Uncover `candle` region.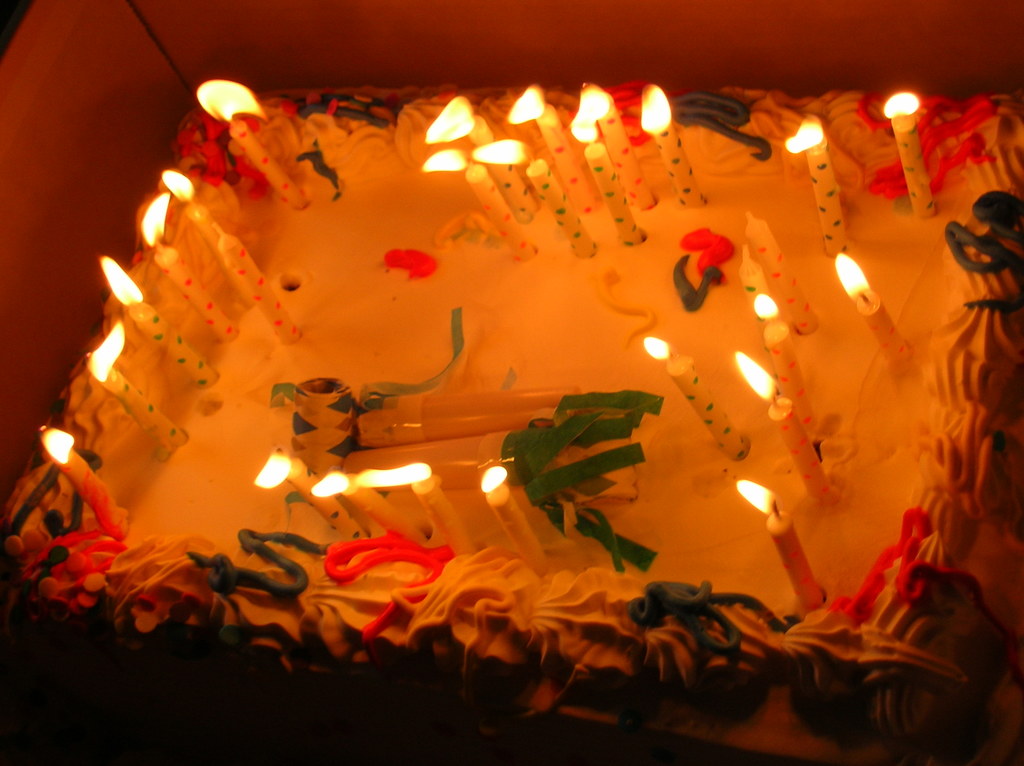
Uncovered: Rect(164, 176, 210, 244).
